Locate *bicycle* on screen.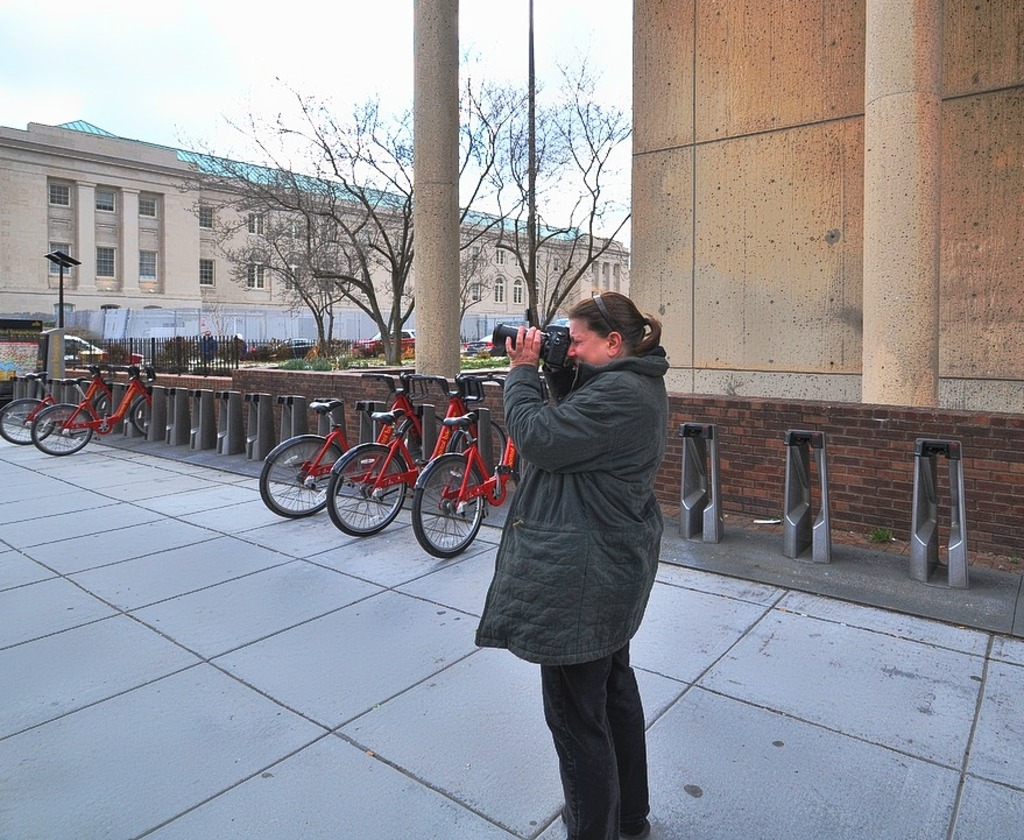
On screen at (left=0, top=362, right=140, bottom=451).
